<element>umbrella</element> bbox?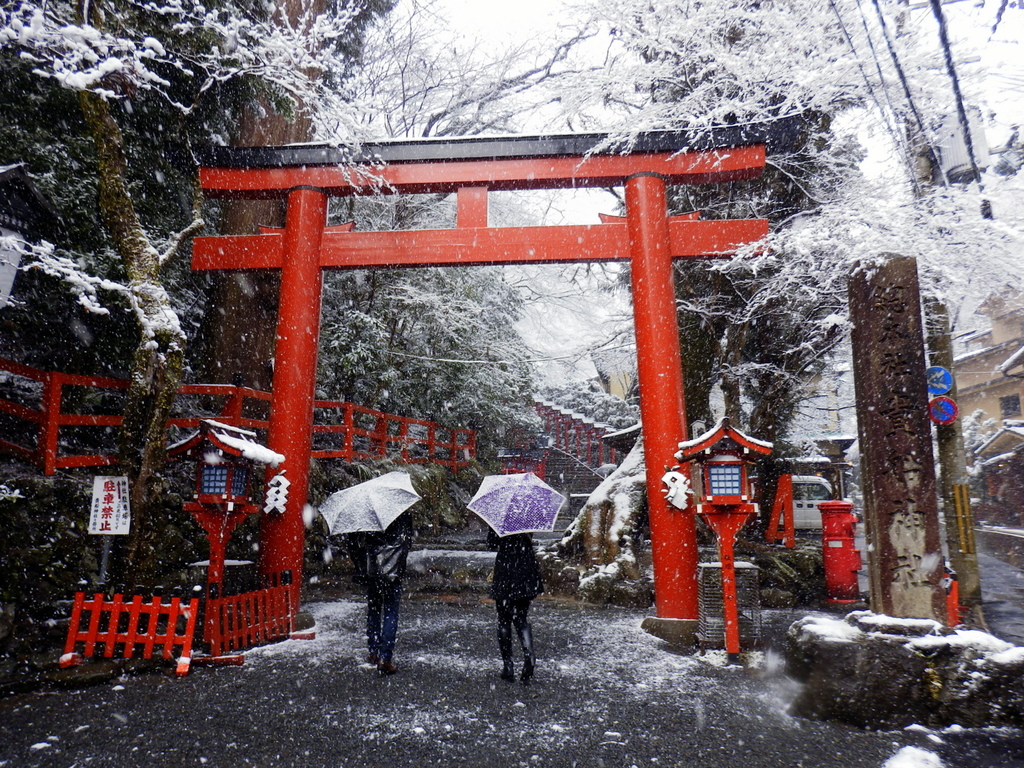
box=[465, 472, 562, 539]
